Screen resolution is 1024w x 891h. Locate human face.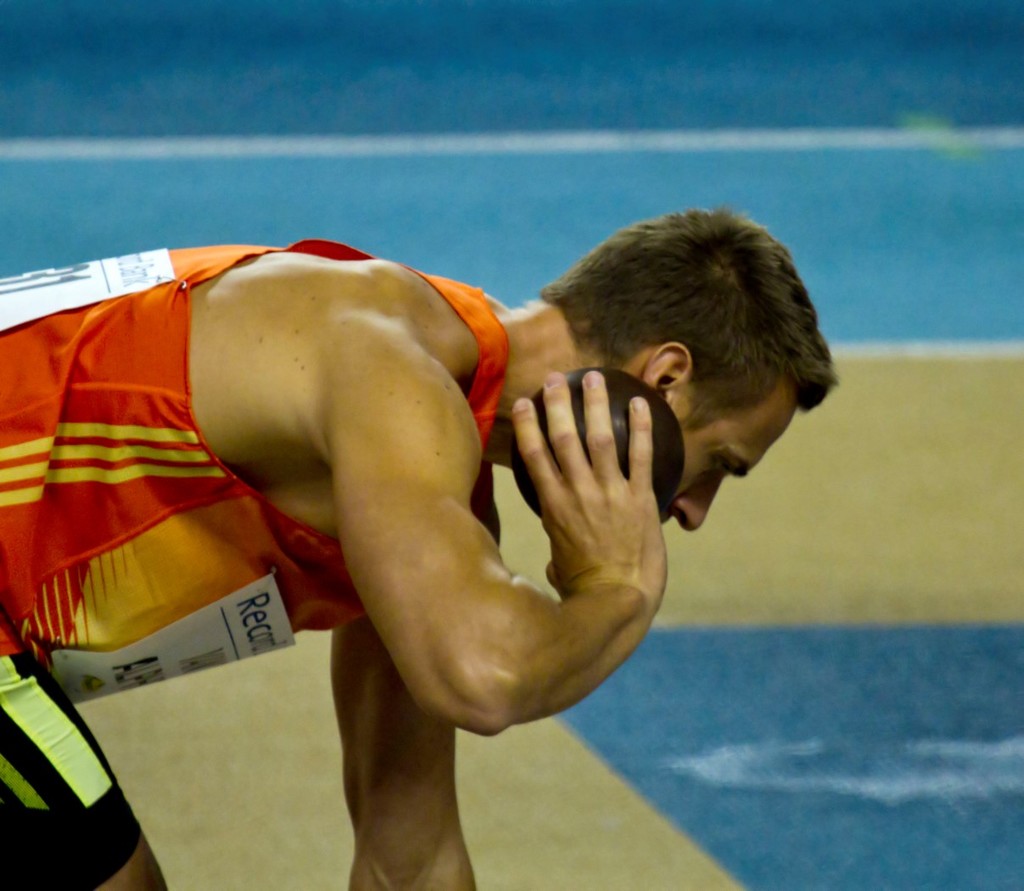
[left=659, top=401, right=797, bottom=533].
